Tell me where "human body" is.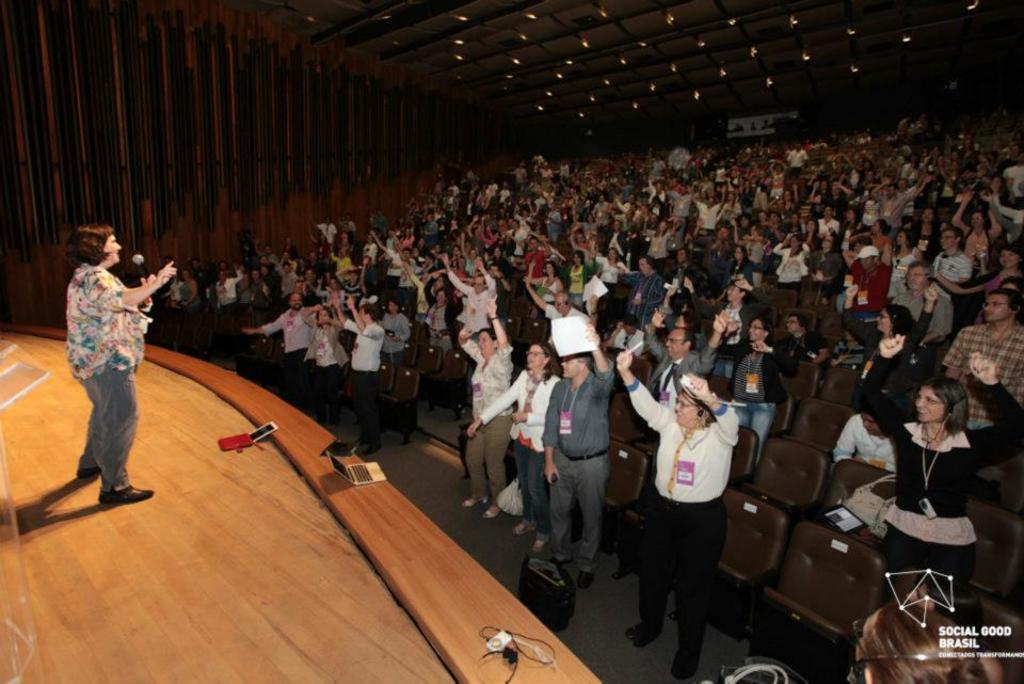
"human body" is at BBox(832, 171, 849, 200).
